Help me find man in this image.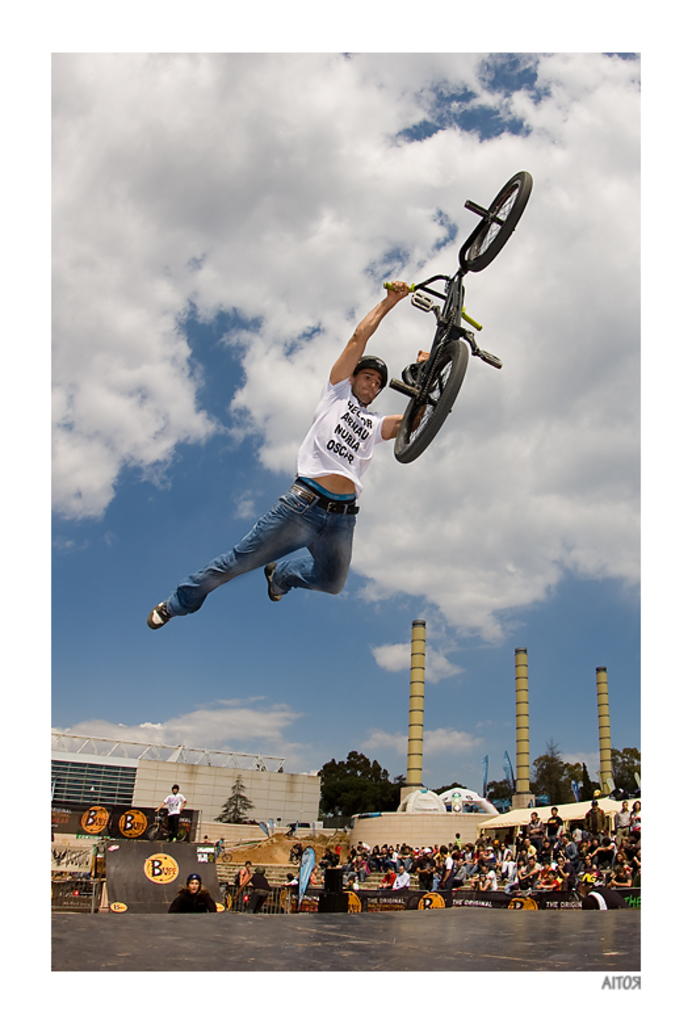
Found it: detection(393, 863, 416, 891).
